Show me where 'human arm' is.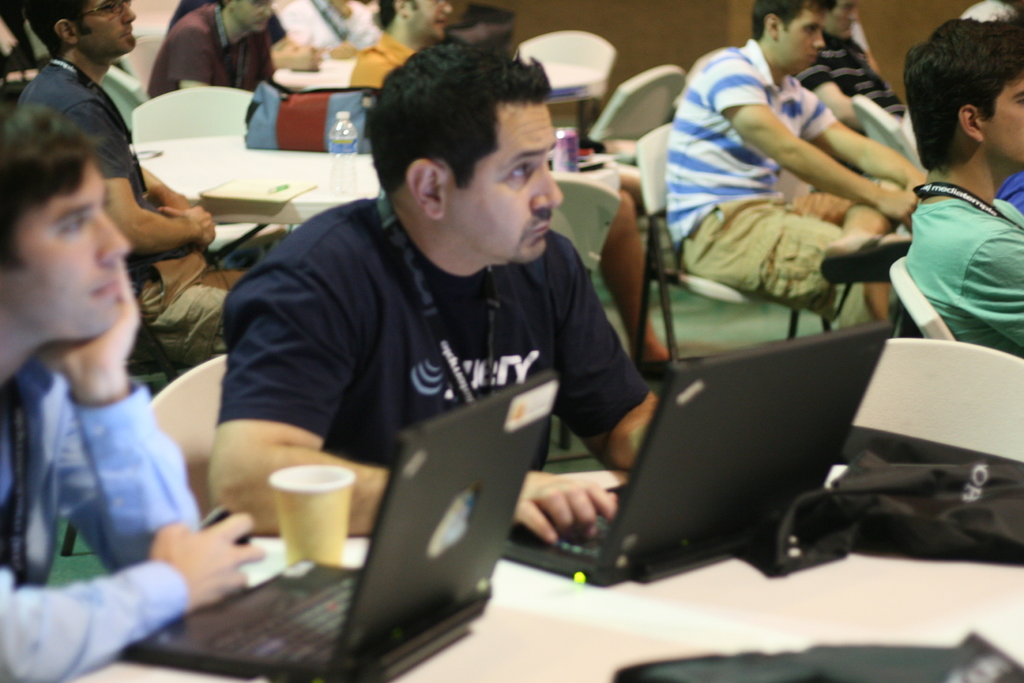
'human arm' is at {"x1": 785, "y1": 86, "x2": 914, "y2": 184}.
